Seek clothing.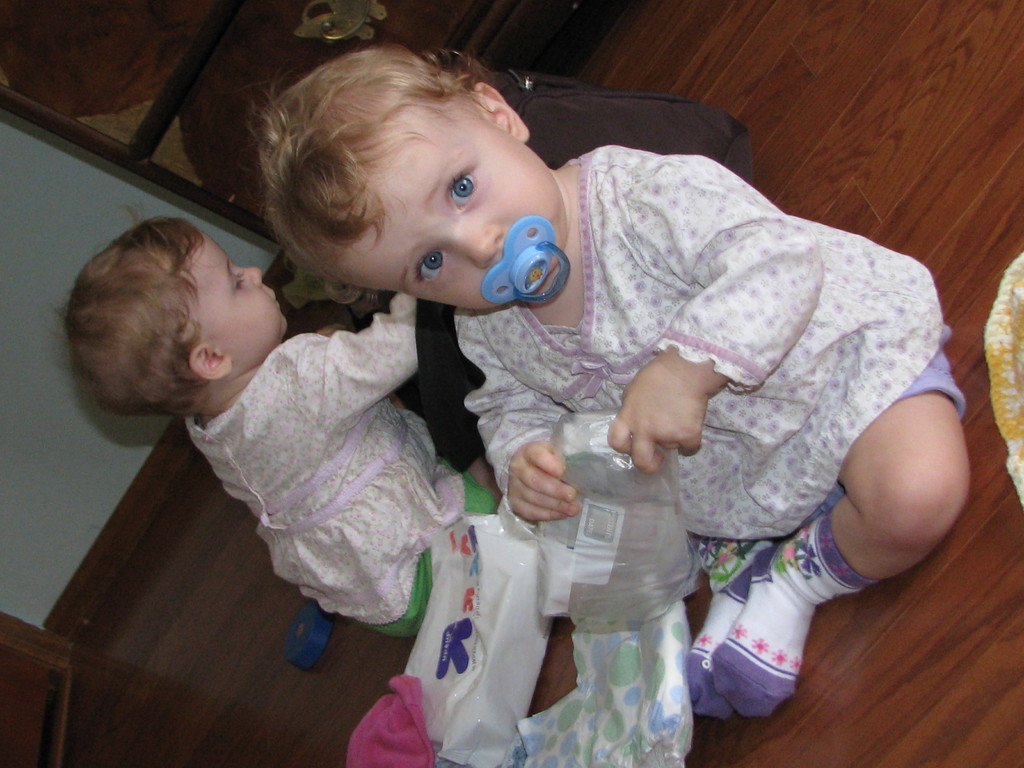
box=[507, 122, 952, 699].
